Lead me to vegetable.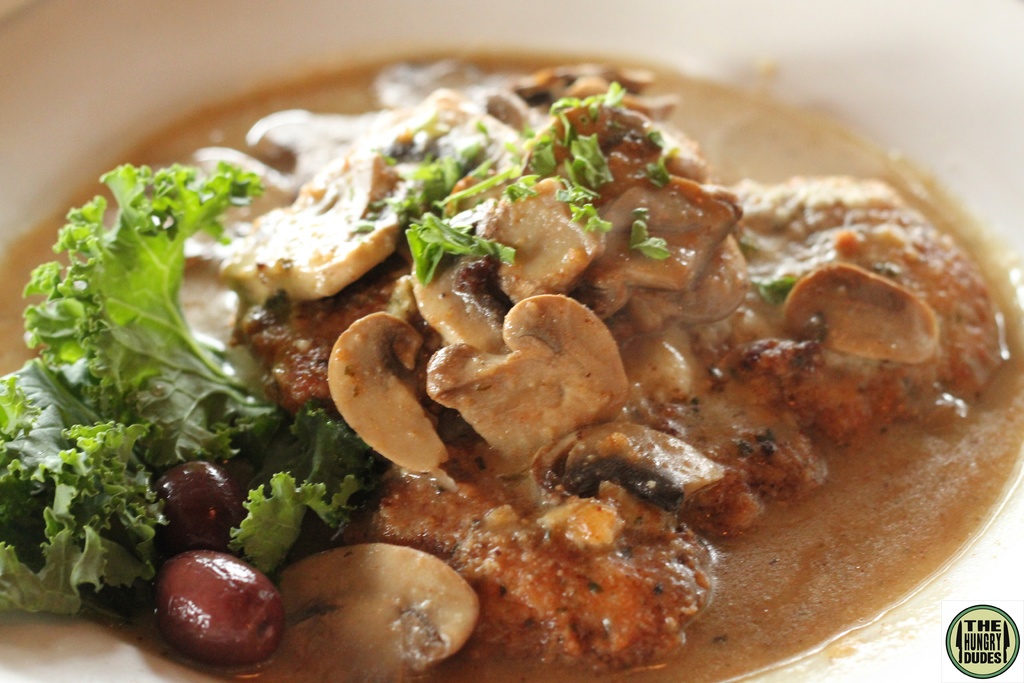
Lead to 1 159 389 567.
